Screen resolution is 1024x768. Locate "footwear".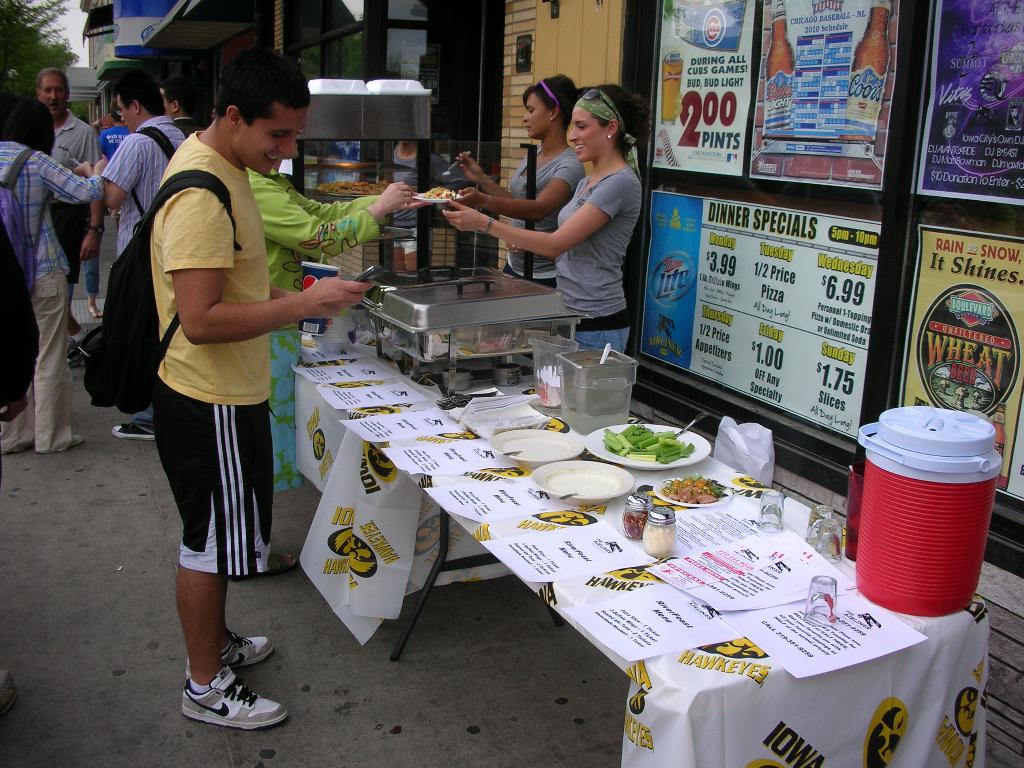
Rect(184, 627, 276, 671).
